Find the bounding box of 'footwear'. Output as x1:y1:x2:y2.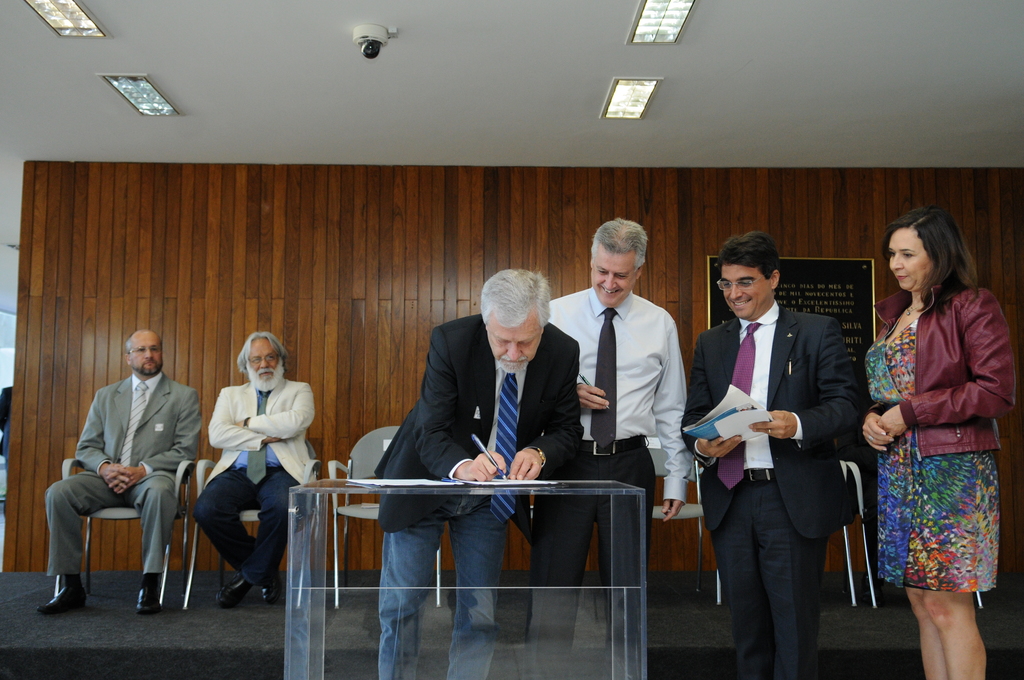
216:571:252:610.
